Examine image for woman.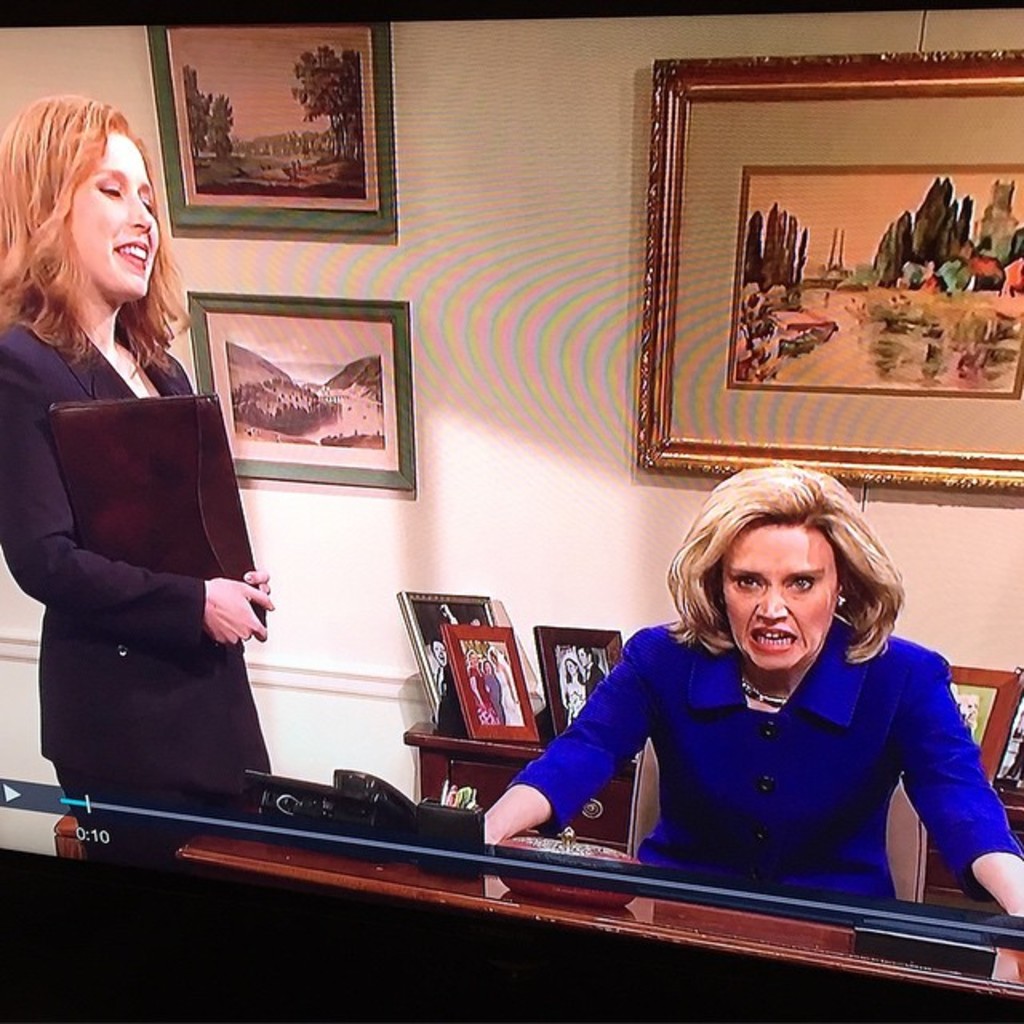
Examination result: (x1=478, y1=462, x2=1022, y2=931).
